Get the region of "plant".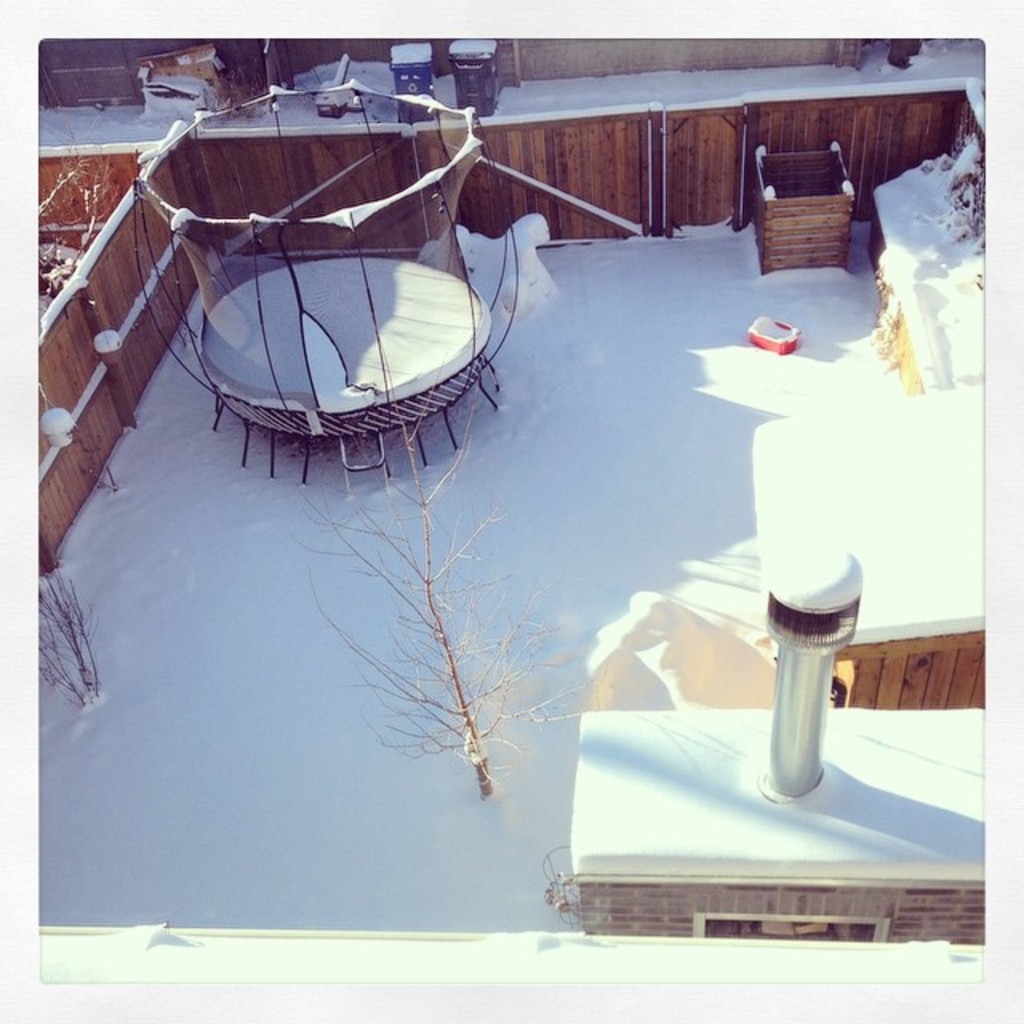
l=34, t=74, r=122, b=302.
